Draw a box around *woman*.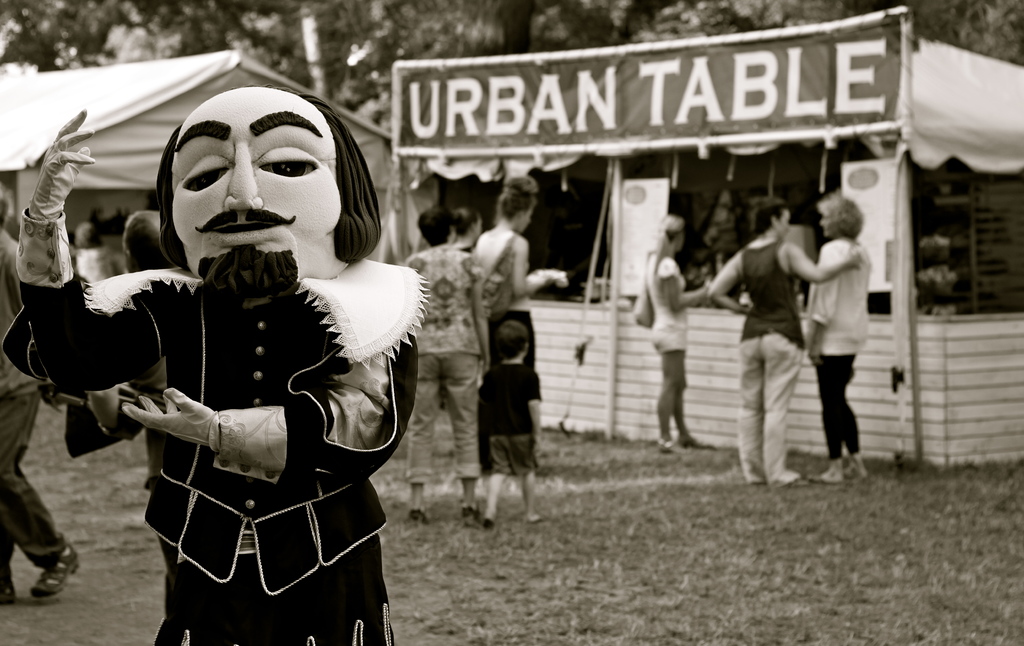
(640,210,713,452).
